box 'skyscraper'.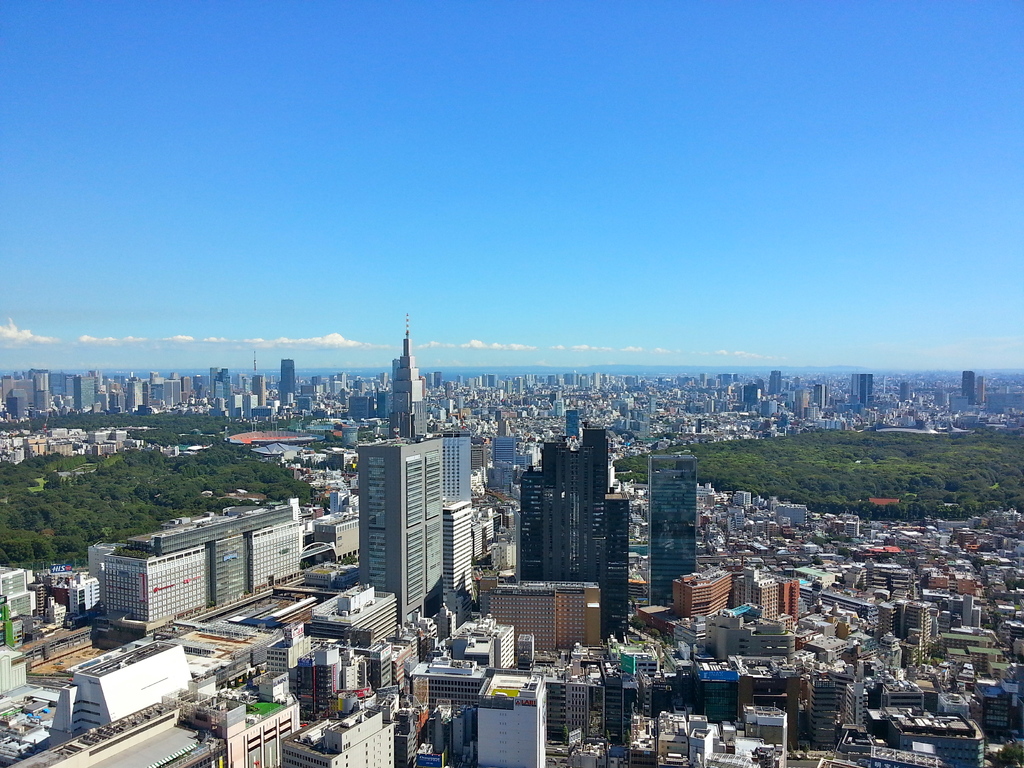
rect(35, 375, 51, 417).
